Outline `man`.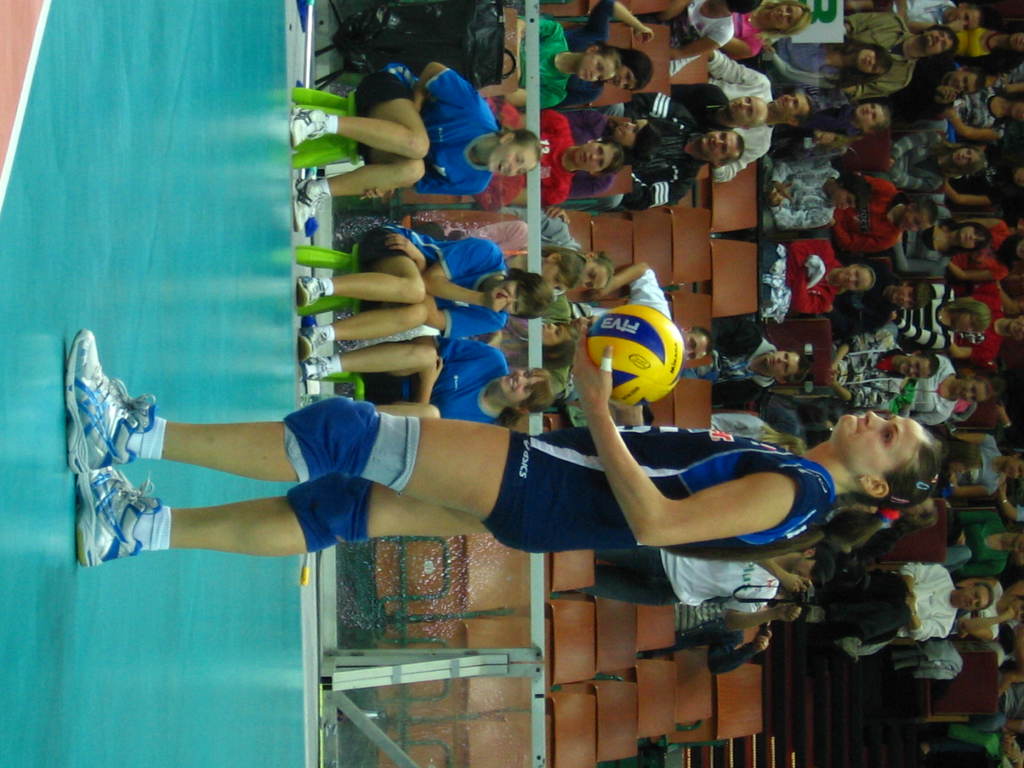
Outline: crop(558, 93, 742, 205).
